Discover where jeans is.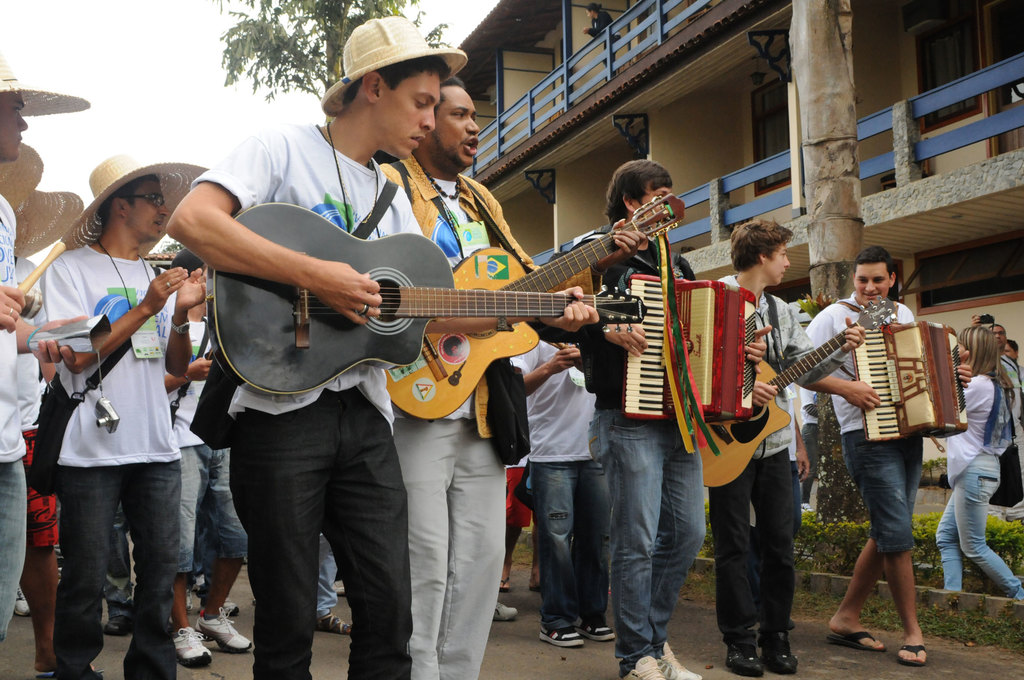
Discovered at region(715, 440, 808, 650).
